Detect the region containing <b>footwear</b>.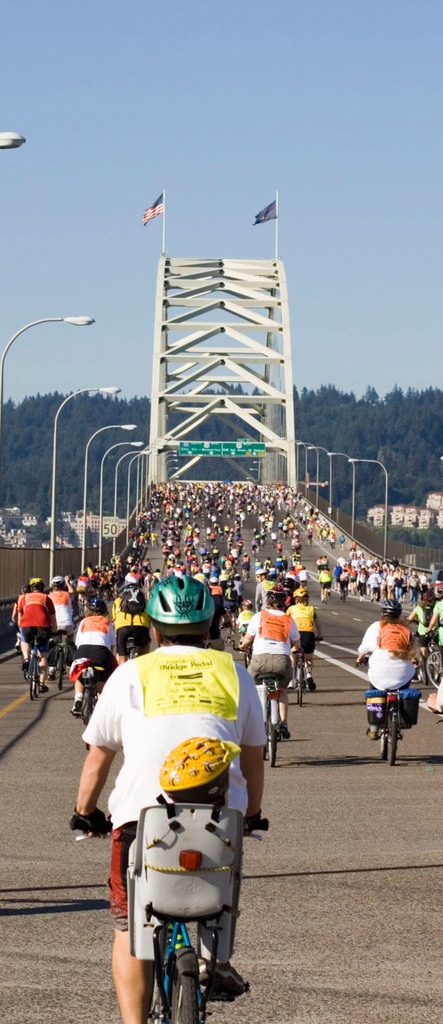
<region>305, 676, 316, 694</region>.
